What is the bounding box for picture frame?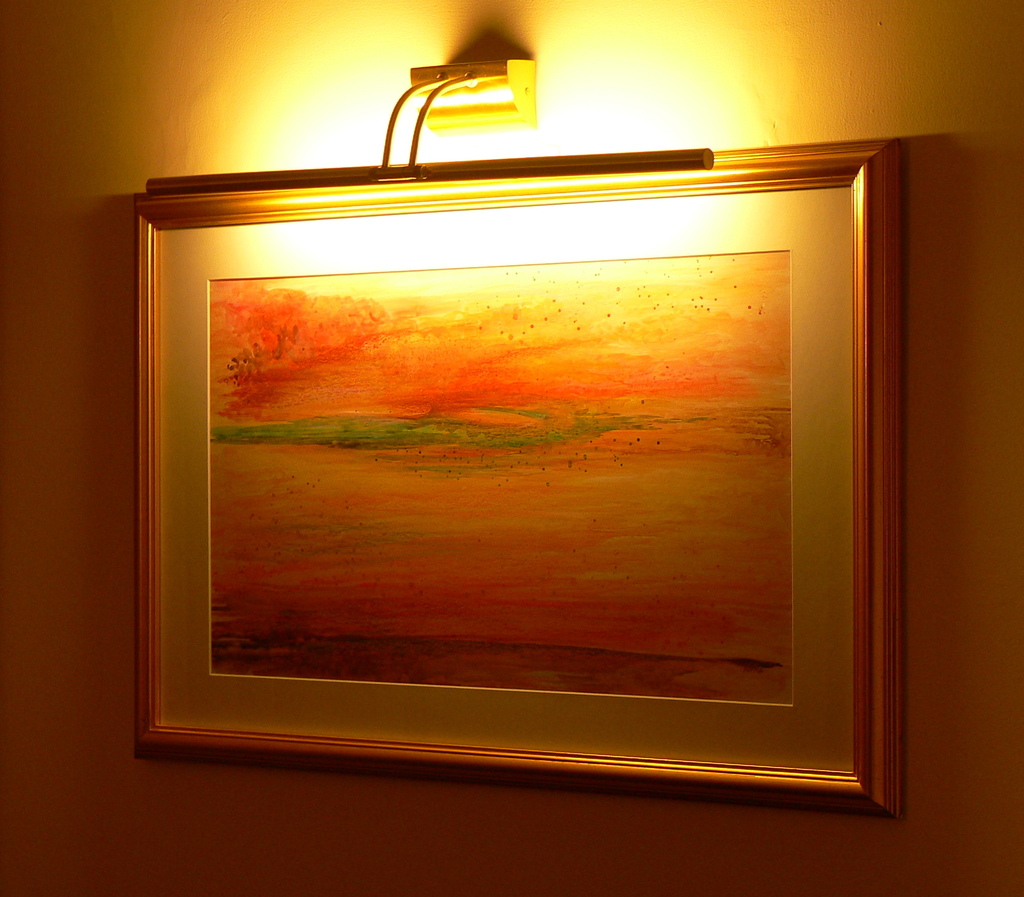
<region>71, 47, 922, 829</region>.
